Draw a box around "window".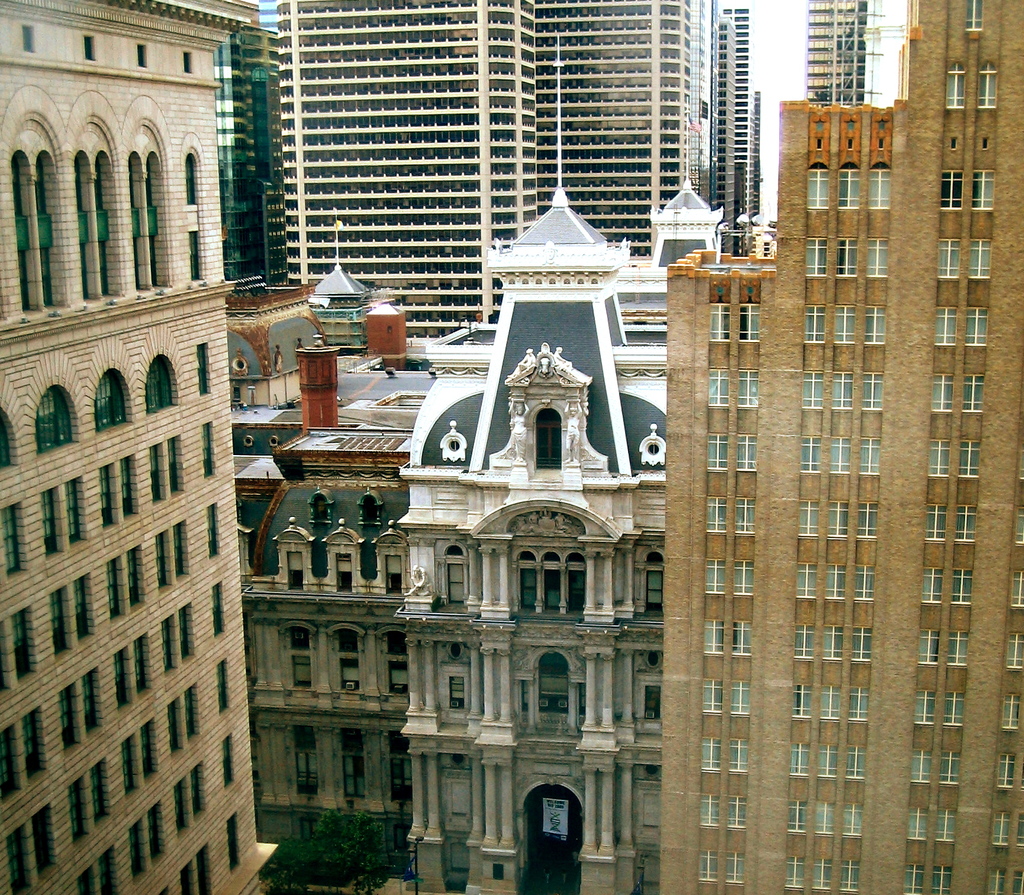
10, 149, 60, 318.
